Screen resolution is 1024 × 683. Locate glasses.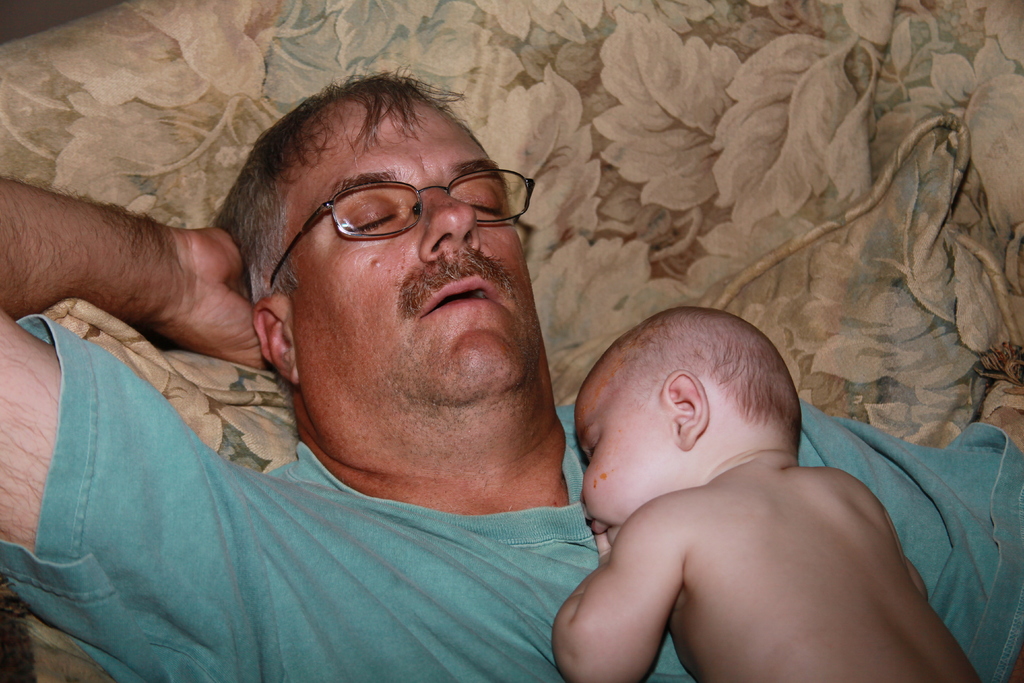
<box>266,164,536,299</box>.
